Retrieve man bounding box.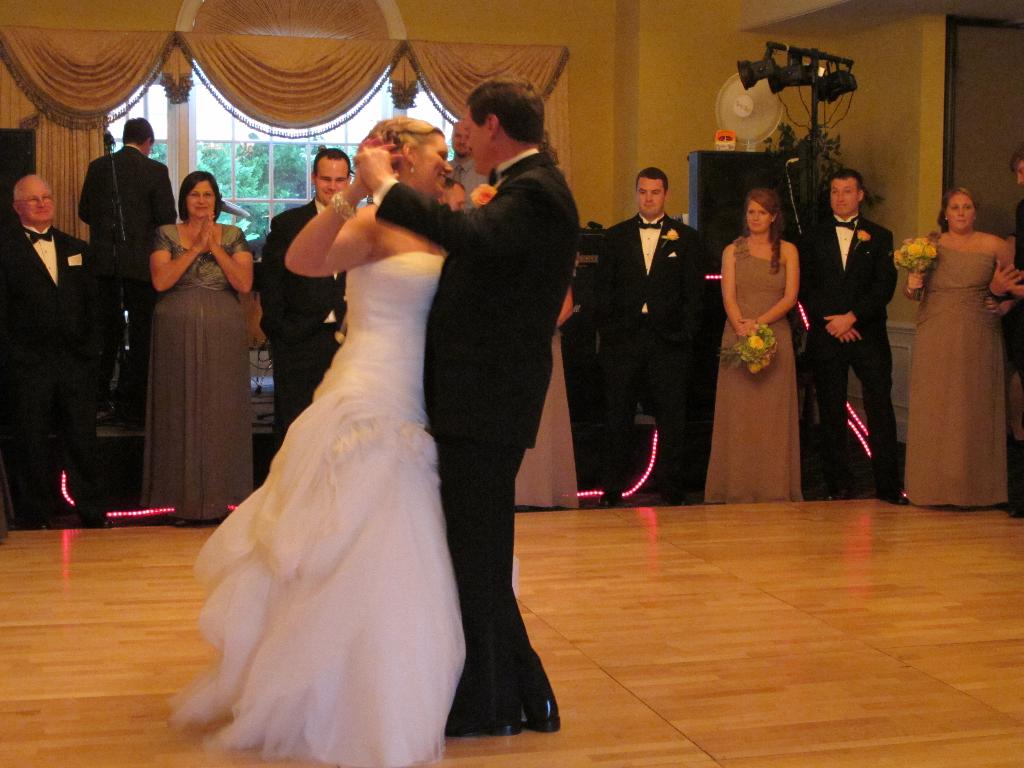
Bounding box: [left=438, top=180, right=467, bottom=213].
